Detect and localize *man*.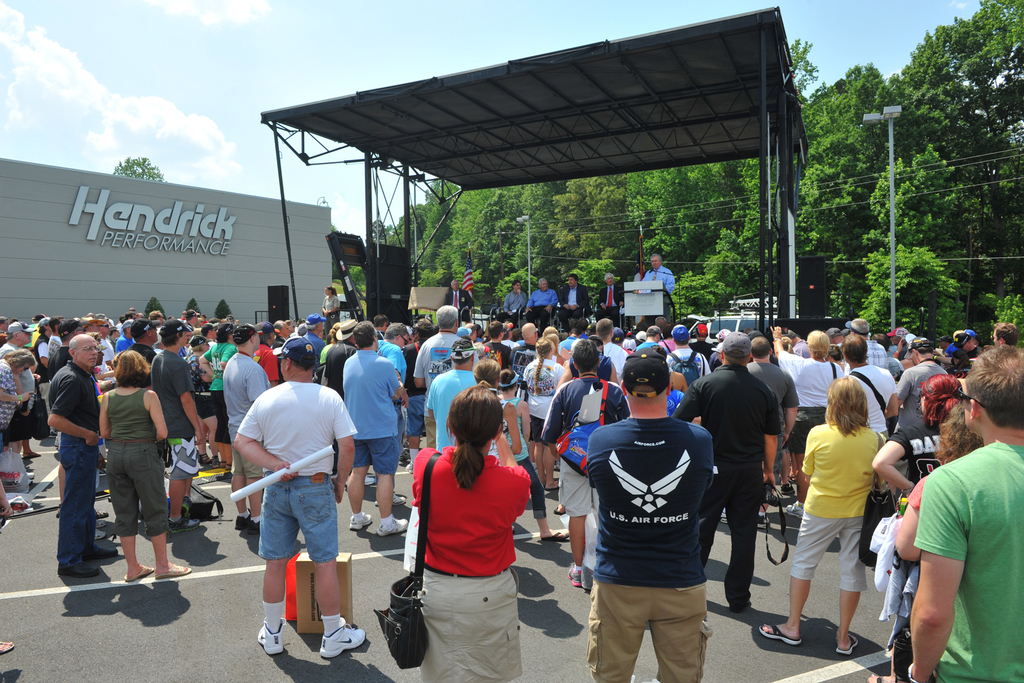
Localized at {"left": 744, "top": 338, "right": 797, "bottom": 441}.
